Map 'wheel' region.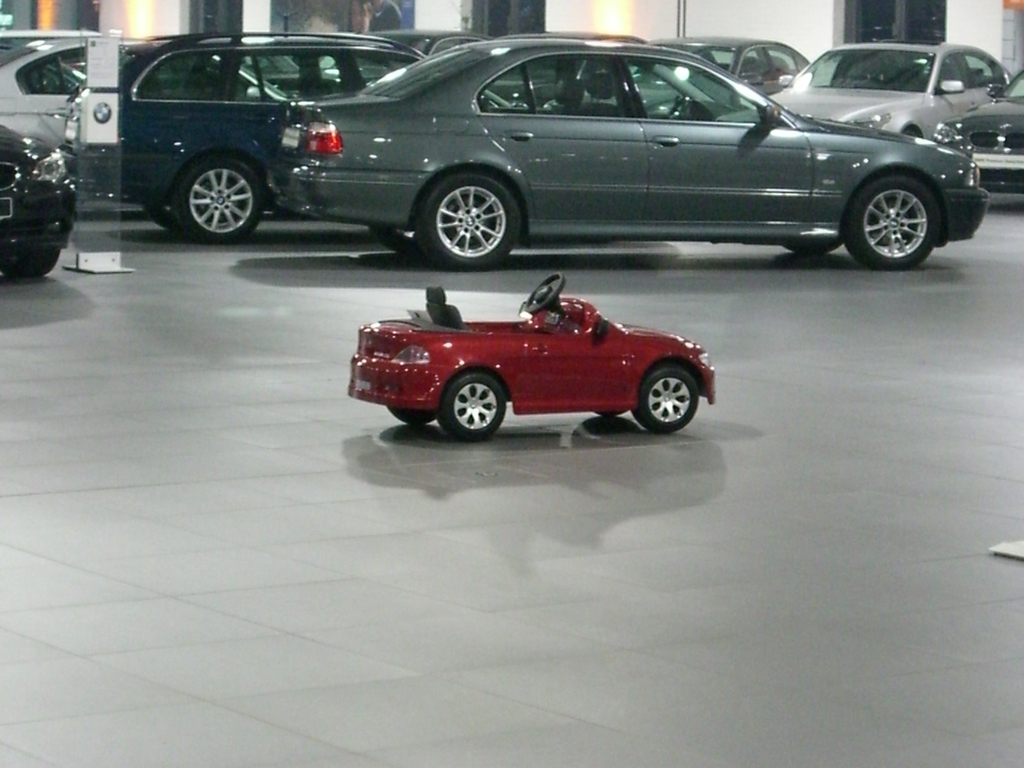
Mapped to {"x1": 847, "y1": 177, "x2": 943, "y2": 268}.
